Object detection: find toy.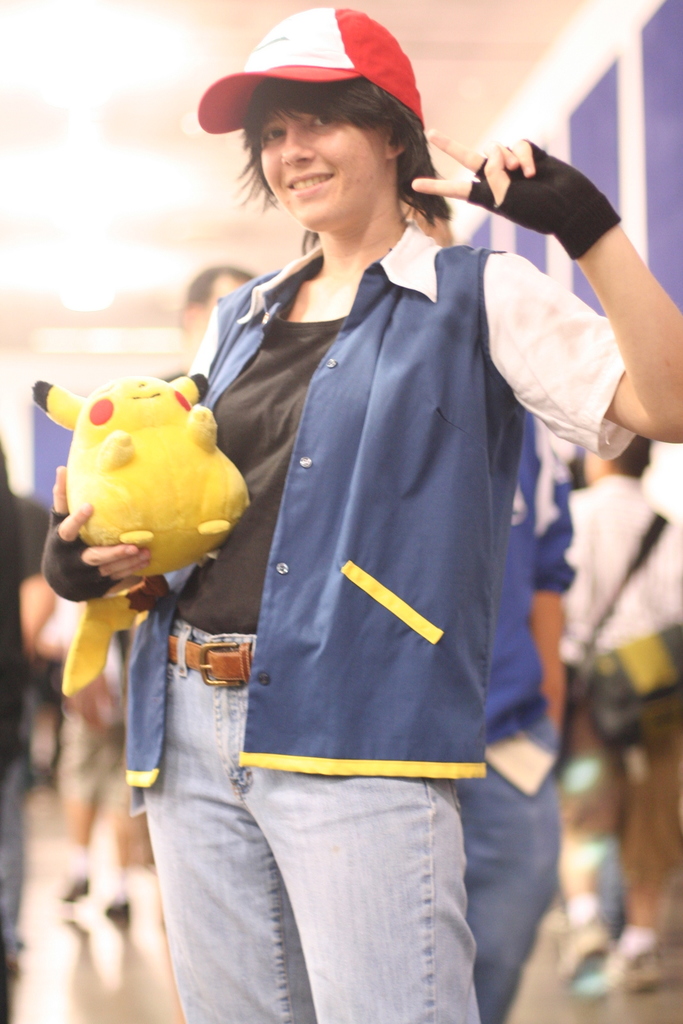
box=[33, 374, 259, 628].
